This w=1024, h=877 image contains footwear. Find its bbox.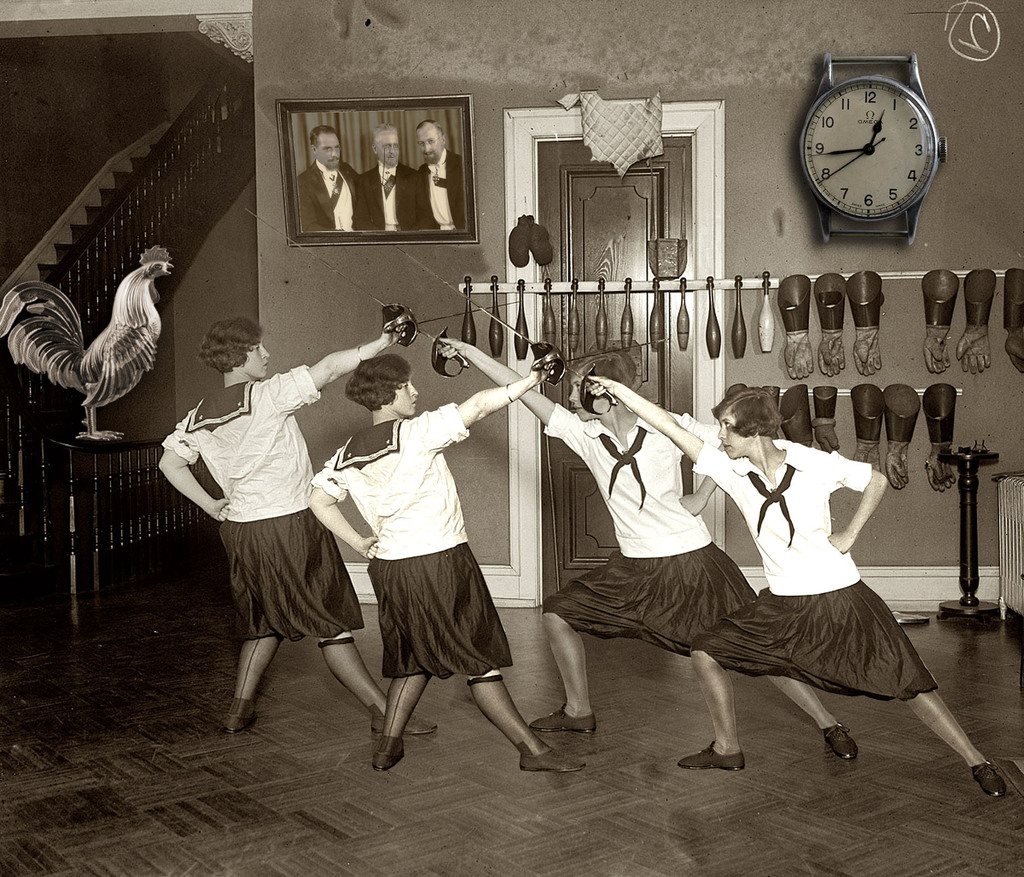
bbox(516, 742, 582, 775).
